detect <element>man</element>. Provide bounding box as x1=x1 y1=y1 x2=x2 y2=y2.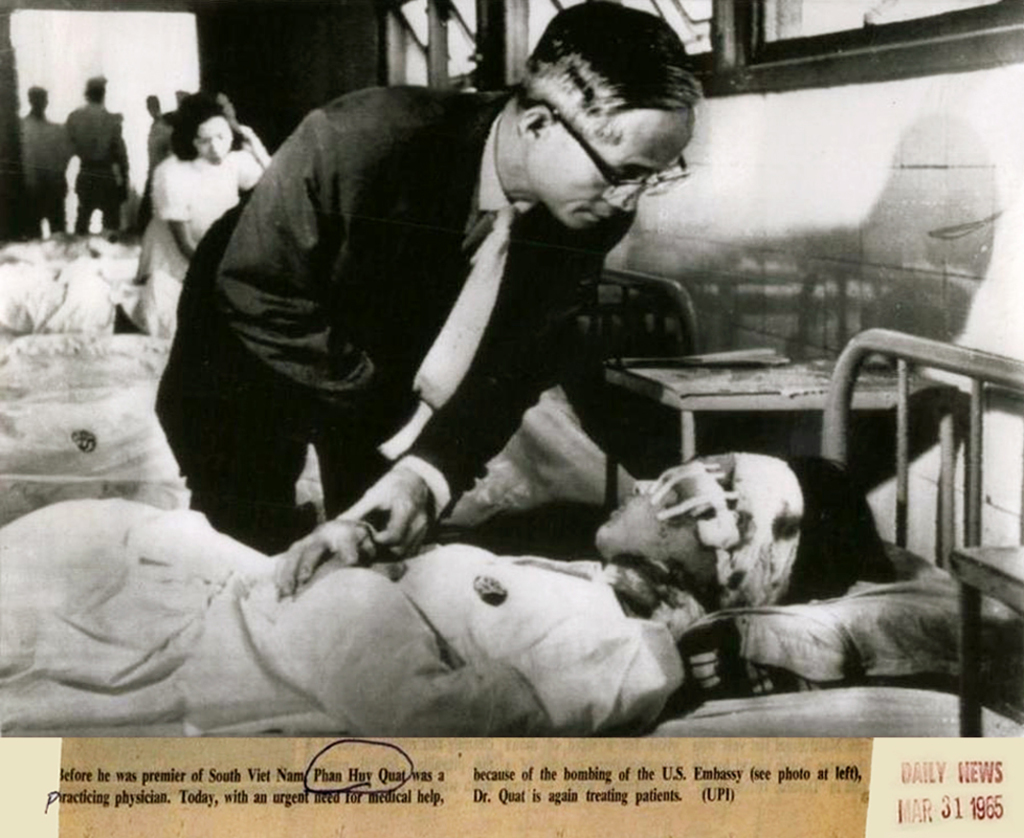
x1=10 y1=86 x2=71 y2=238.
